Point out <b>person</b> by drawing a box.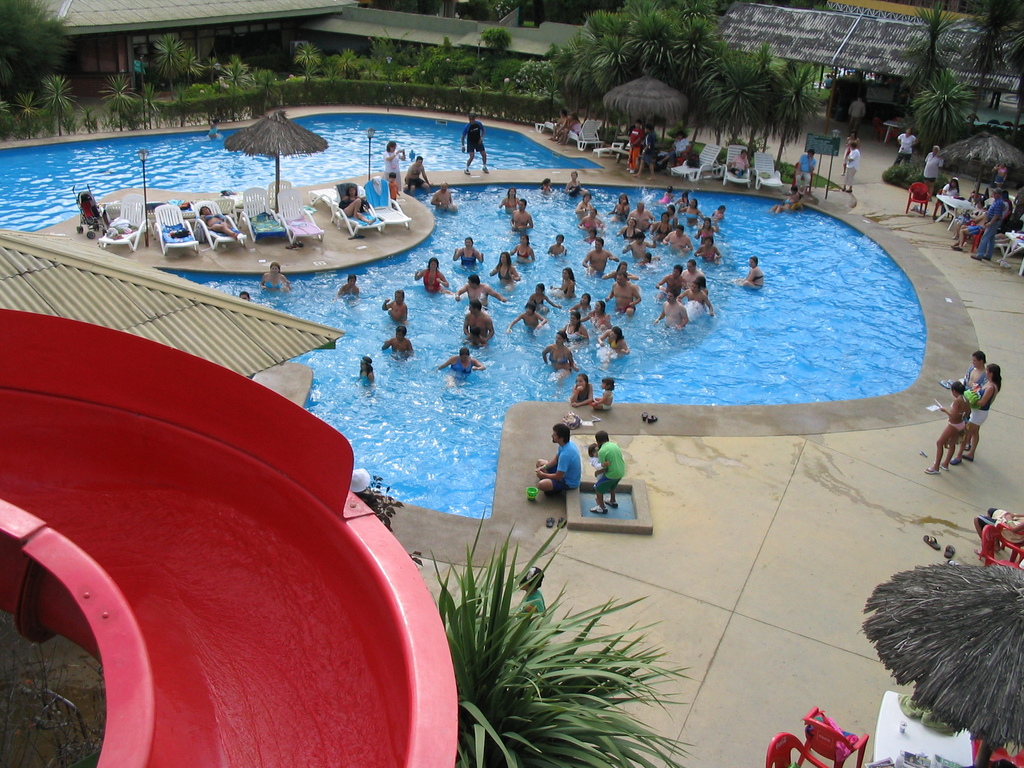
x1=966 y1=383 x2=987 y2=466.
